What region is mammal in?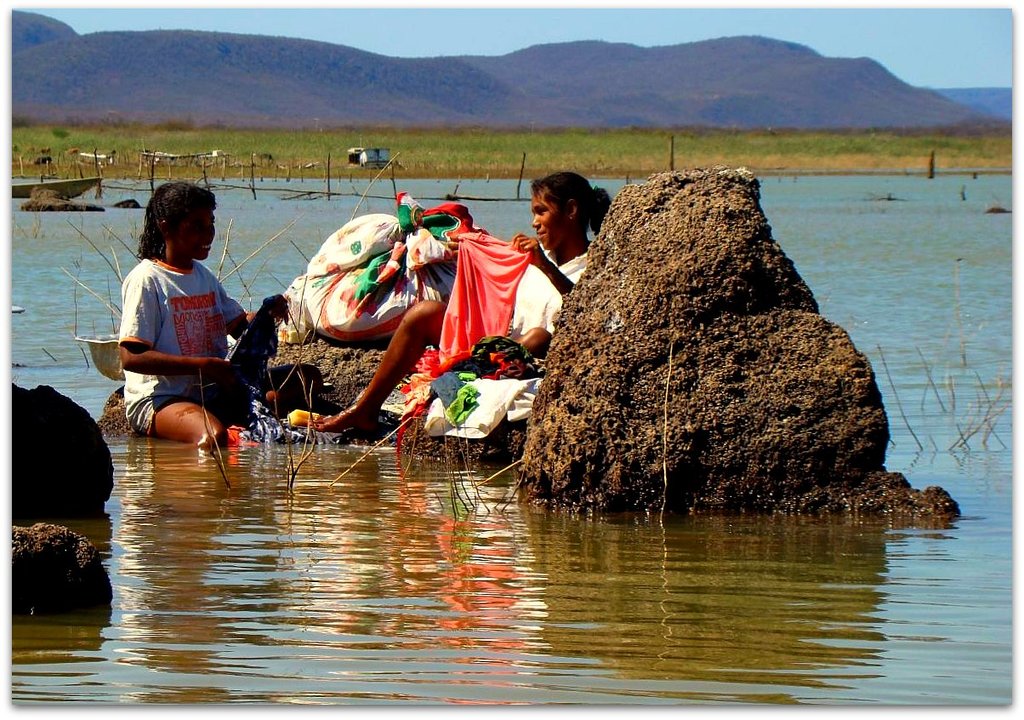
pyautogui.locateOnScreen(312, 172, 612, 433).
